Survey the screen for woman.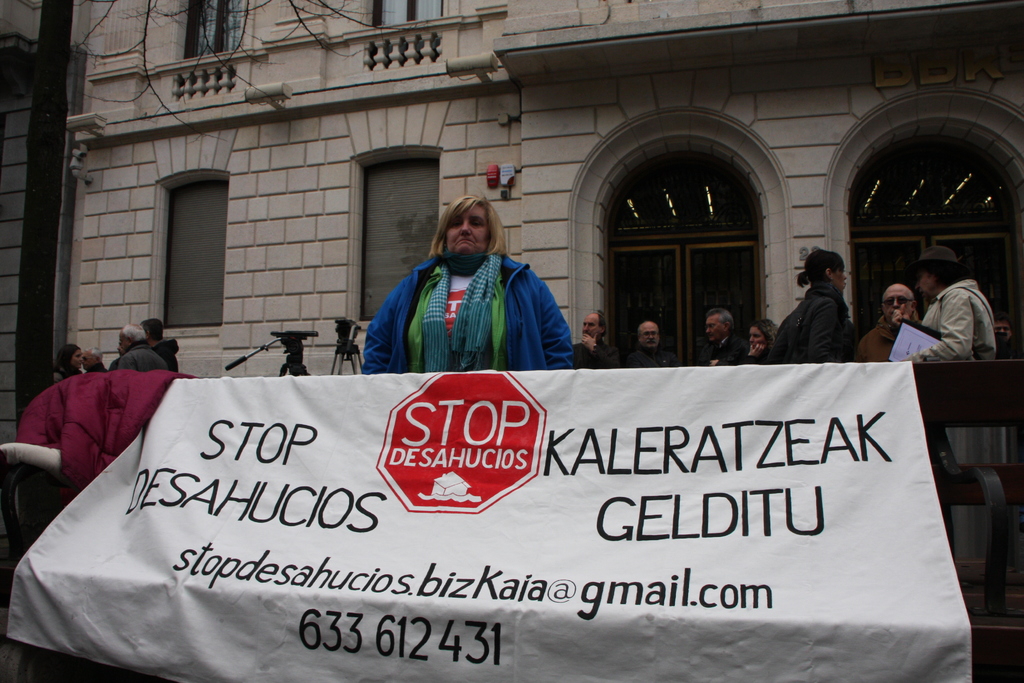
Survey found: box=[783, 250, 859, 360].
